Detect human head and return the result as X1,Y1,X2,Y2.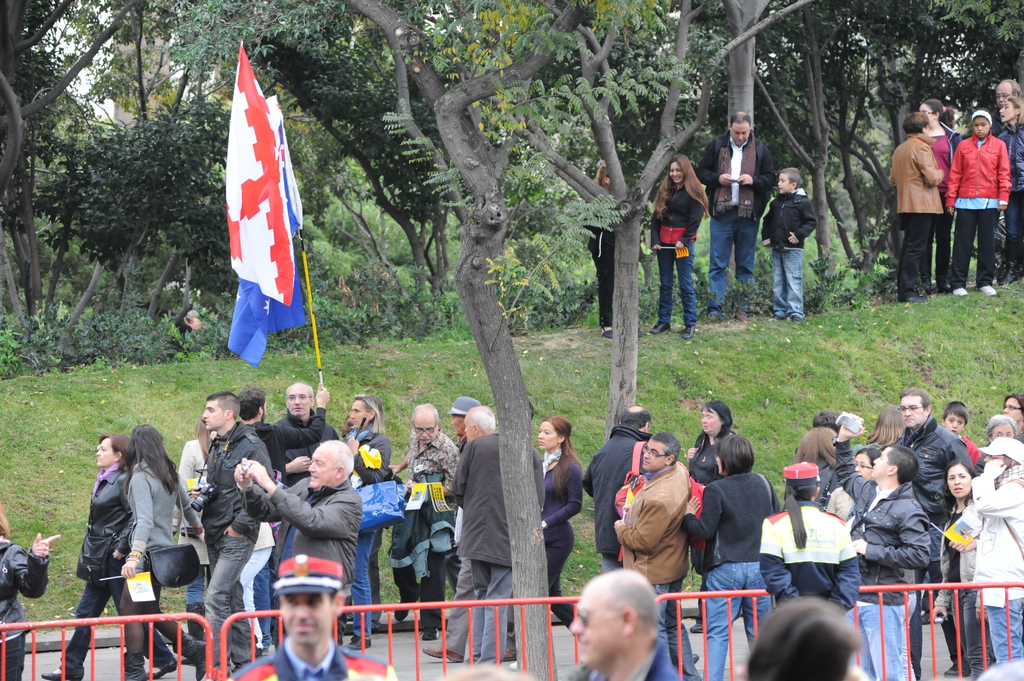
405,403,442,445.
